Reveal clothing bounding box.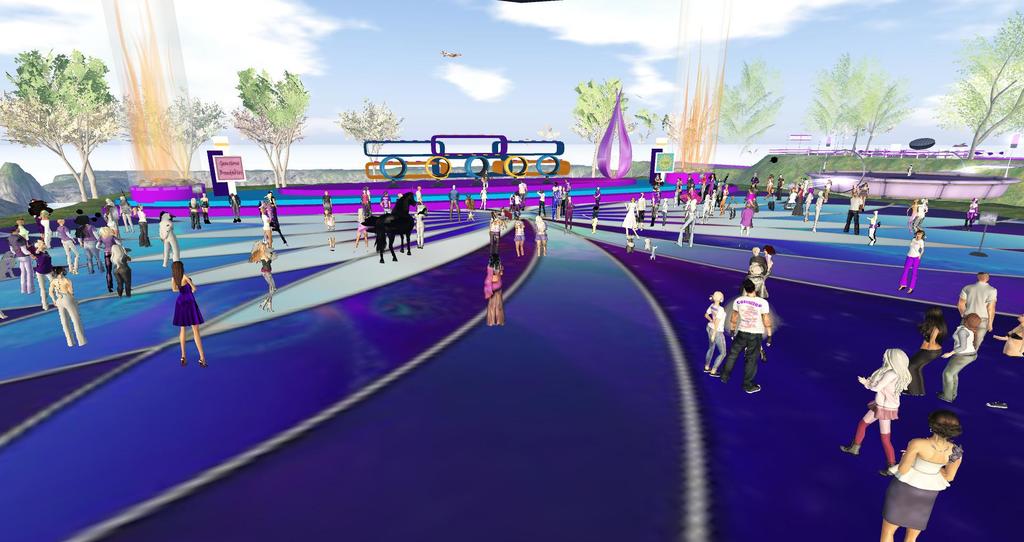
Revealed: x1=909, y1=237, x2=922, y2=257.
